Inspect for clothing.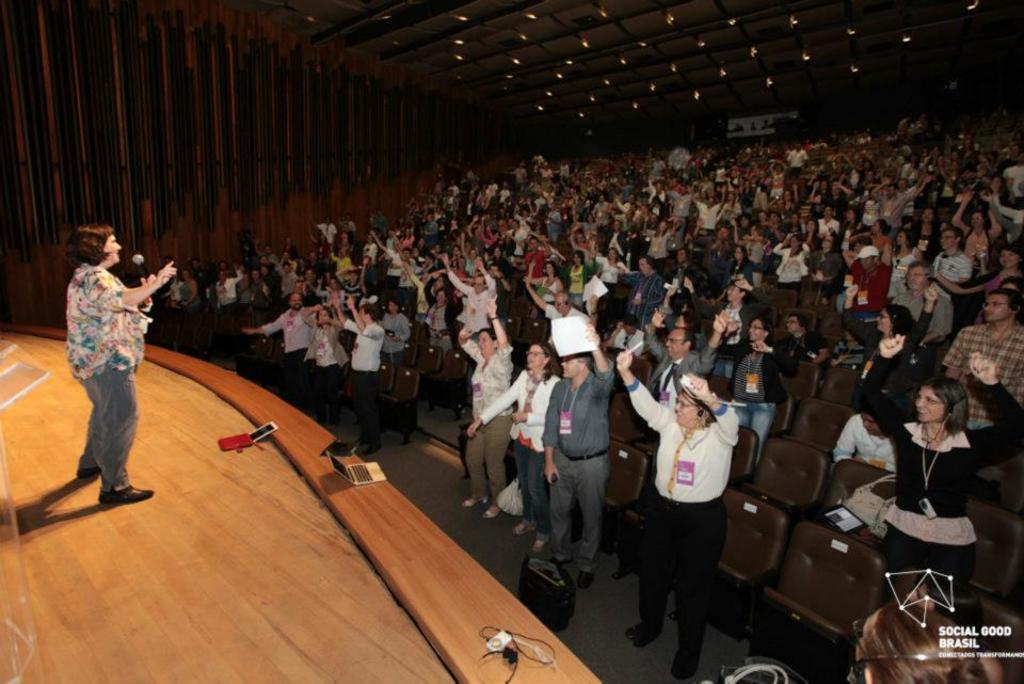
Inspection: [x1=253, y1=309, x2=313, y2=375].
